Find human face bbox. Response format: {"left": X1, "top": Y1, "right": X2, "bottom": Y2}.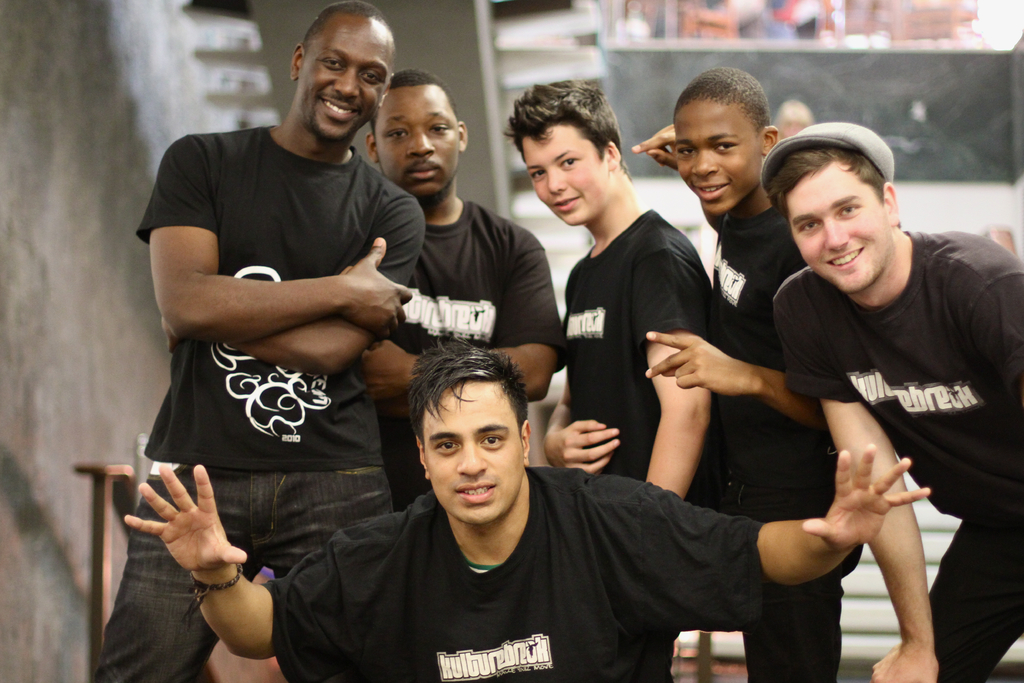
{"left": 522, "top": 124, "right": 602, "bottom": 226}.
